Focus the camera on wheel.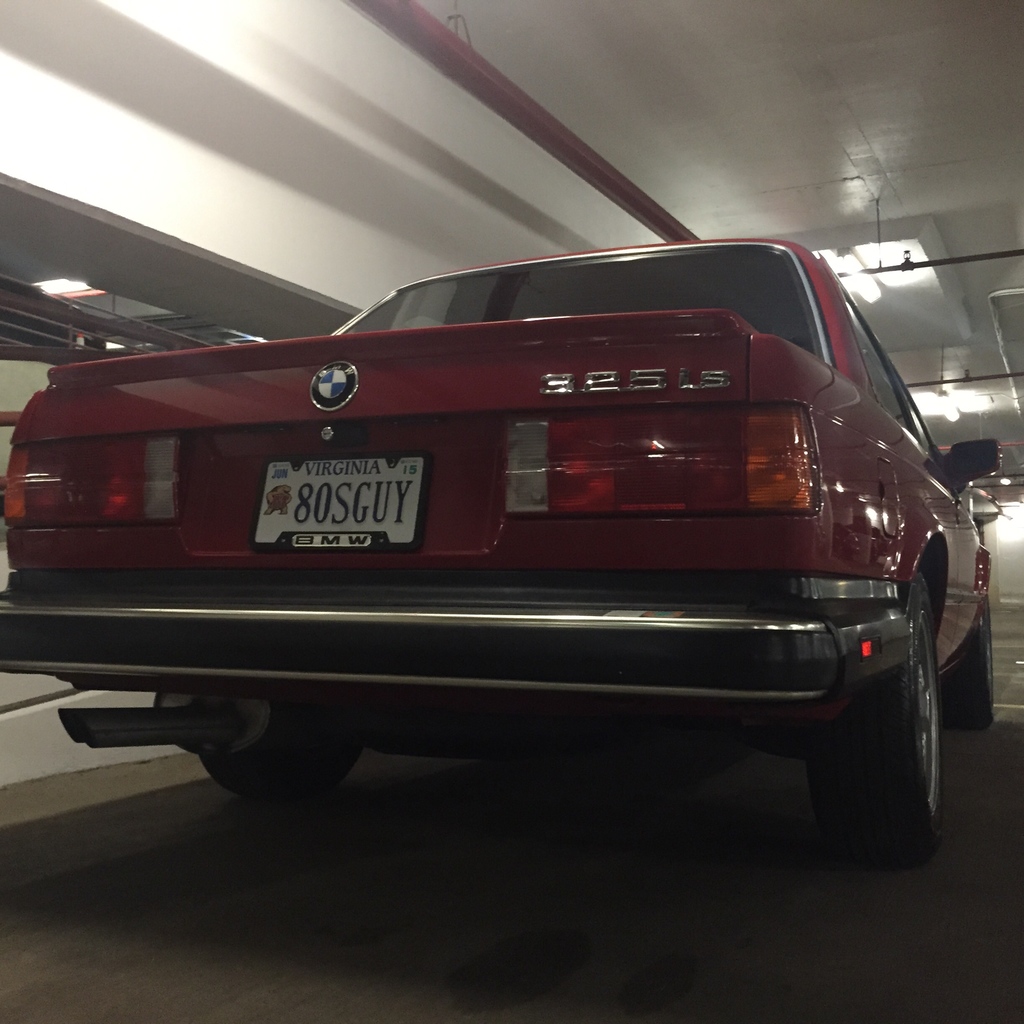
Focus region: <box>815,612,968,862</box>.
